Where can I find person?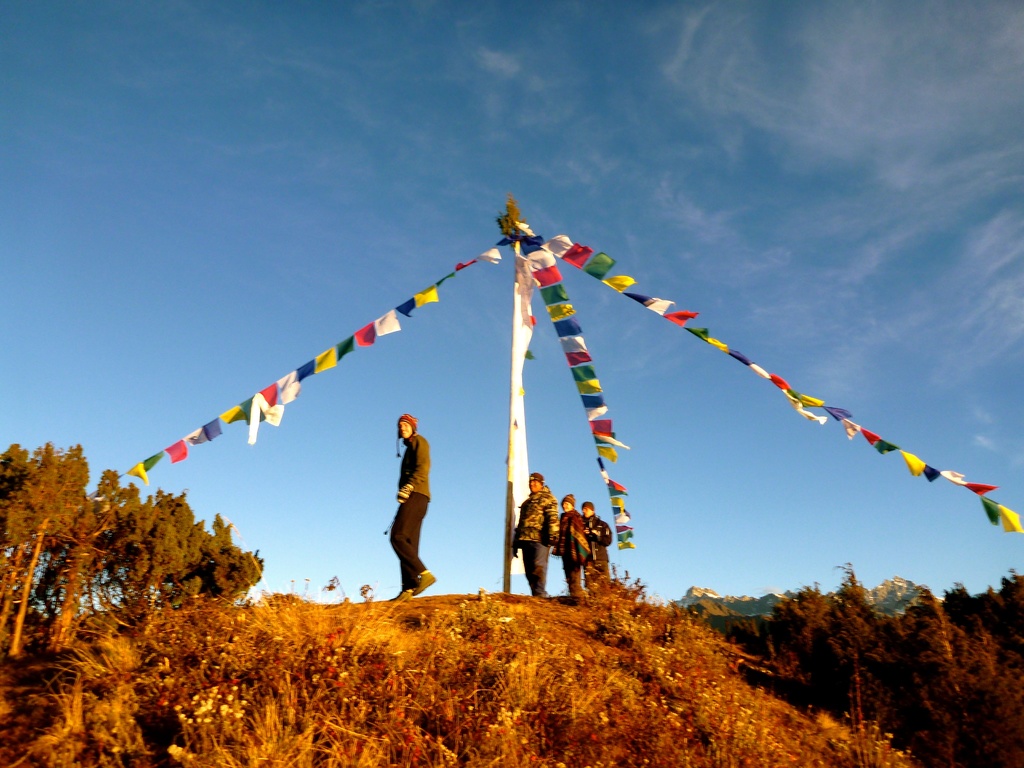
You can find it at (x1=383, y1=419, x2=432, y2=596).
